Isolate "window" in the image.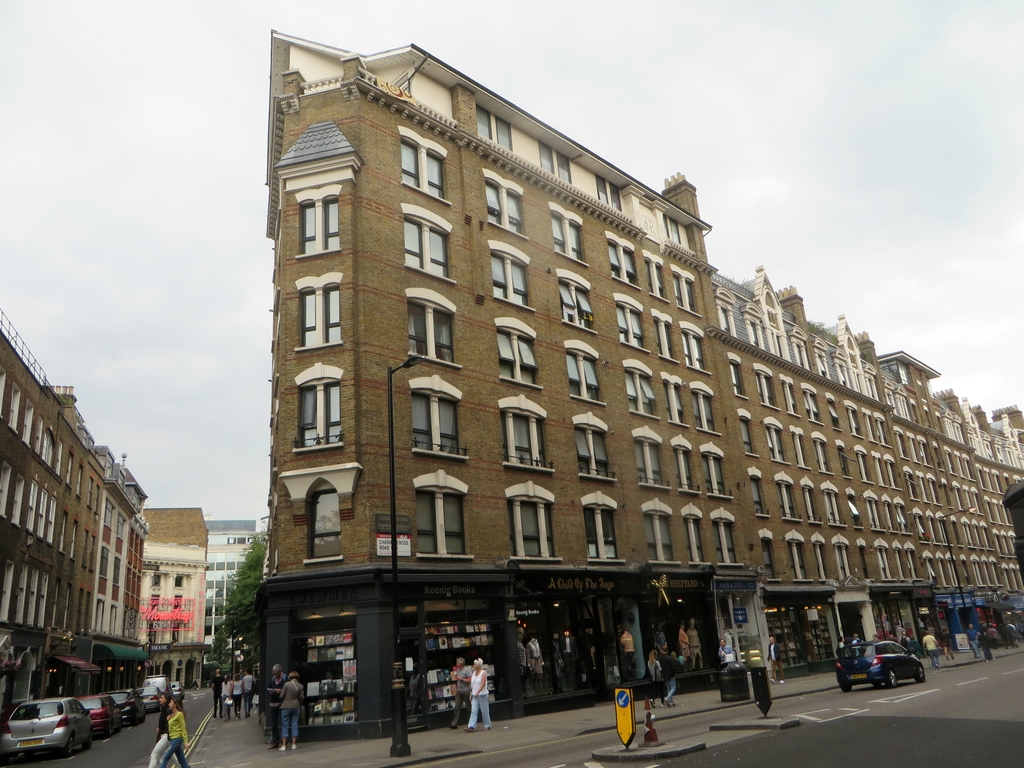
Isolated region: box(280, 461, 359, 561).
